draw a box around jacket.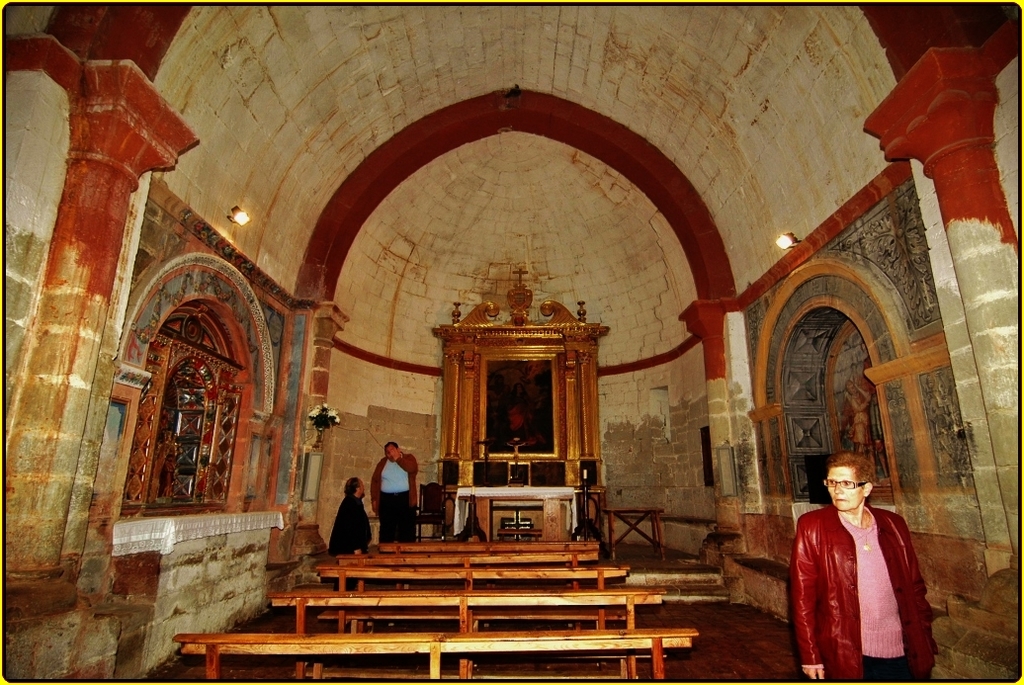
789,476,930,673.
